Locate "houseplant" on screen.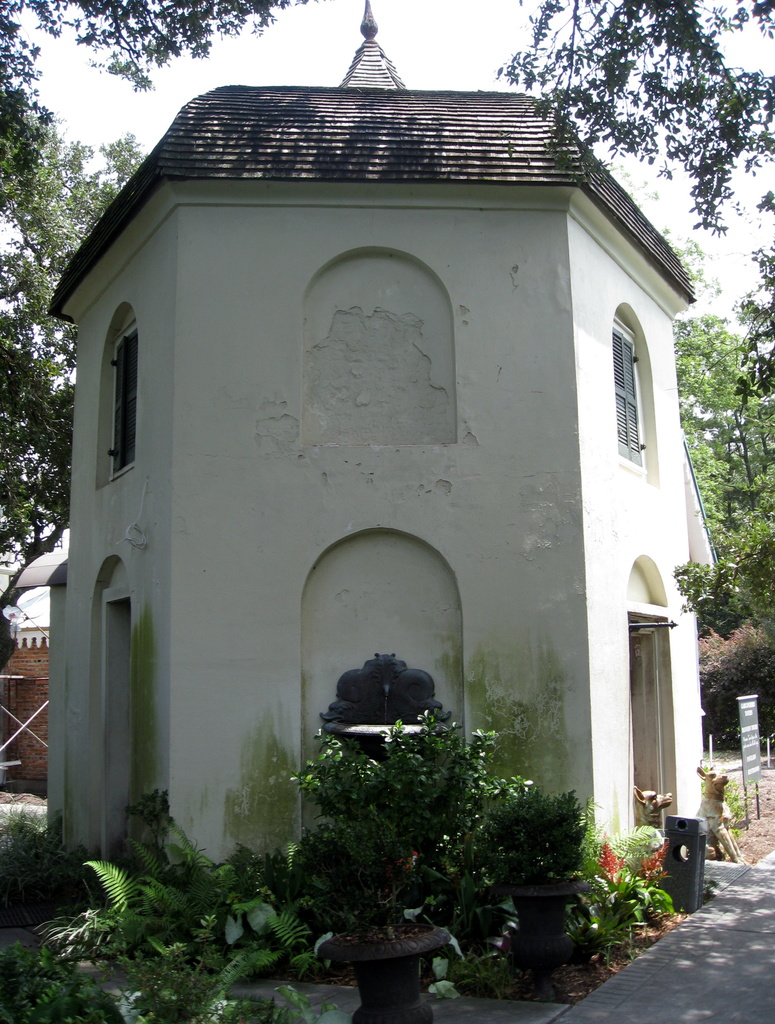
On screen at 295 711 499 1023.
